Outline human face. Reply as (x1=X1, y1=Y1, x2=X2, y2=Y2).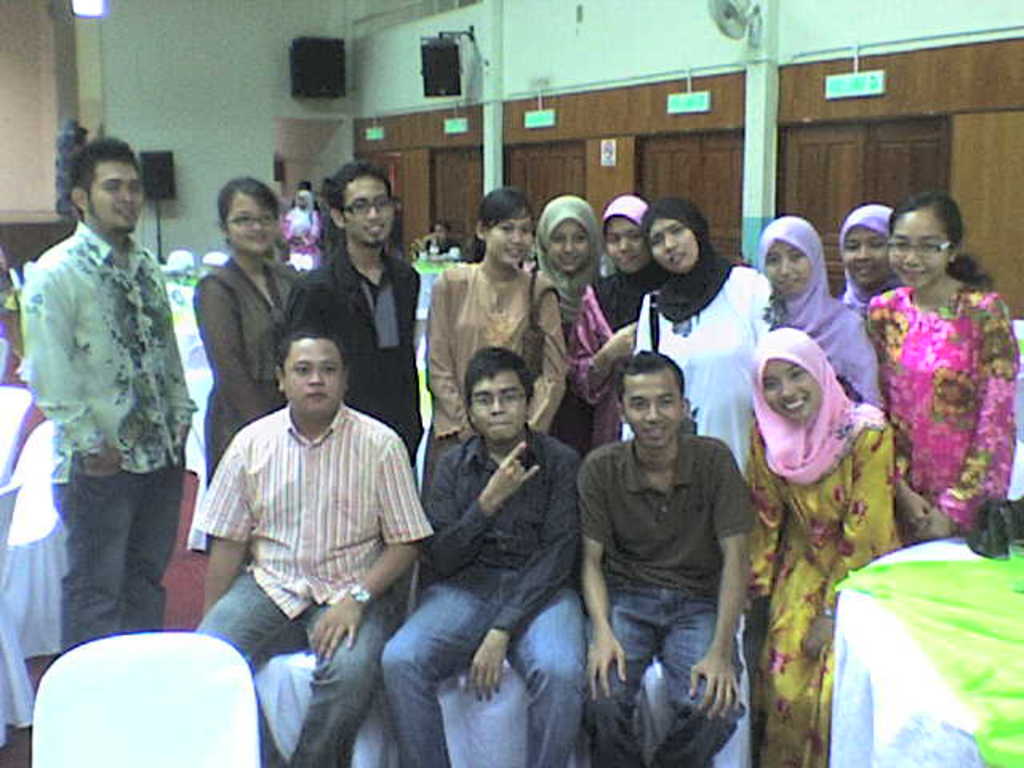
(x1=616, y1=368, x2=685, y2=450).
